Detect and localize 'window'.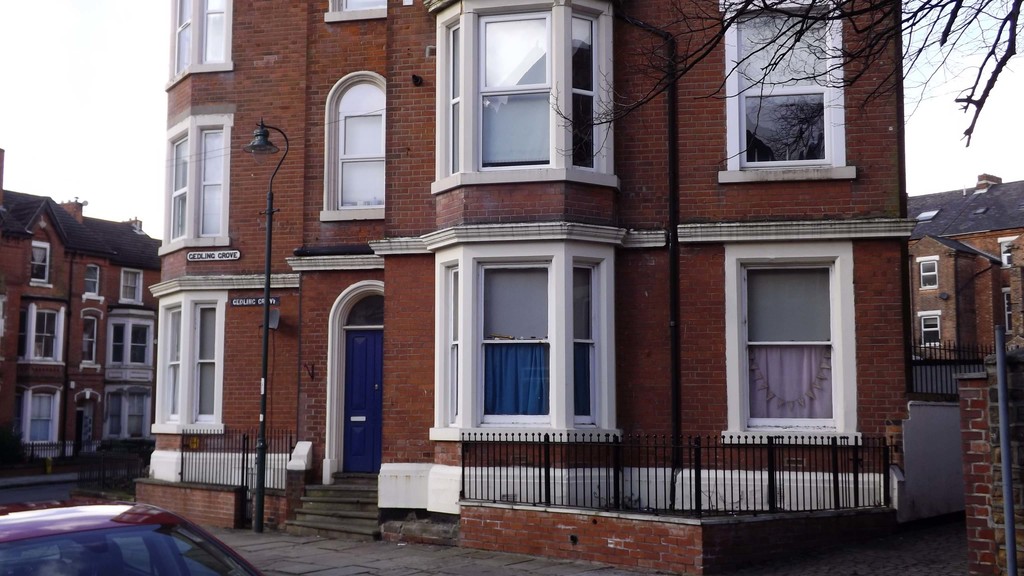
Localized at (111, 317, 152, 371).
